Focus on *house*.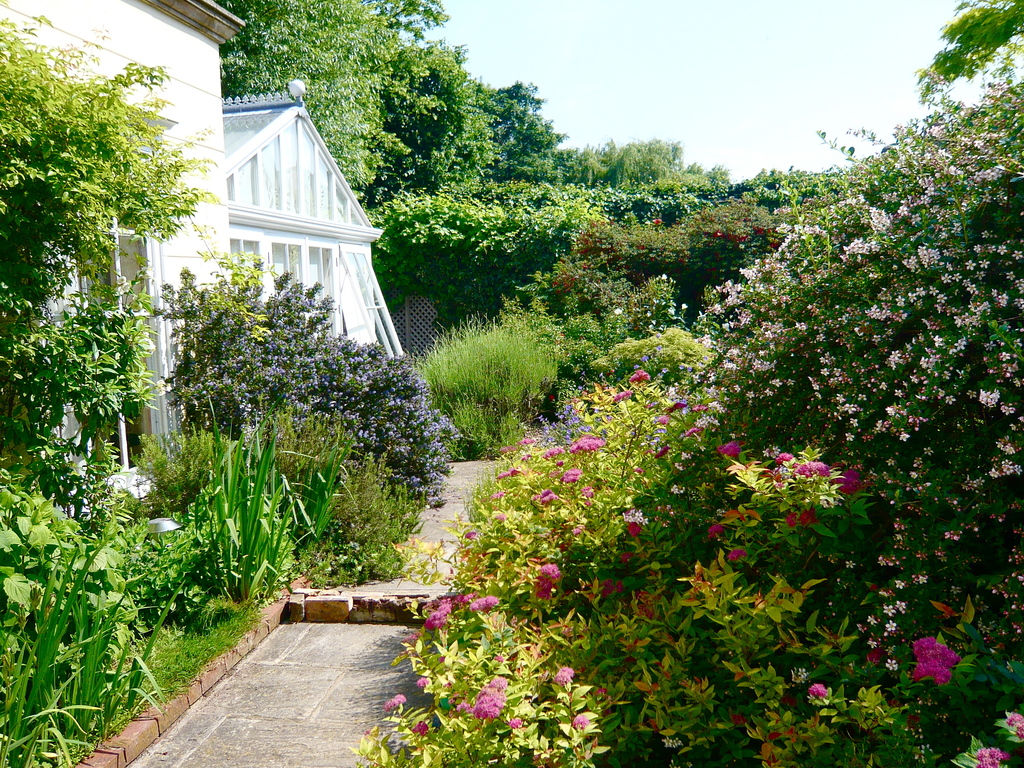
Focused at {"x1": 0, "y1": 2, "x2": 252, "y2": 540}.
